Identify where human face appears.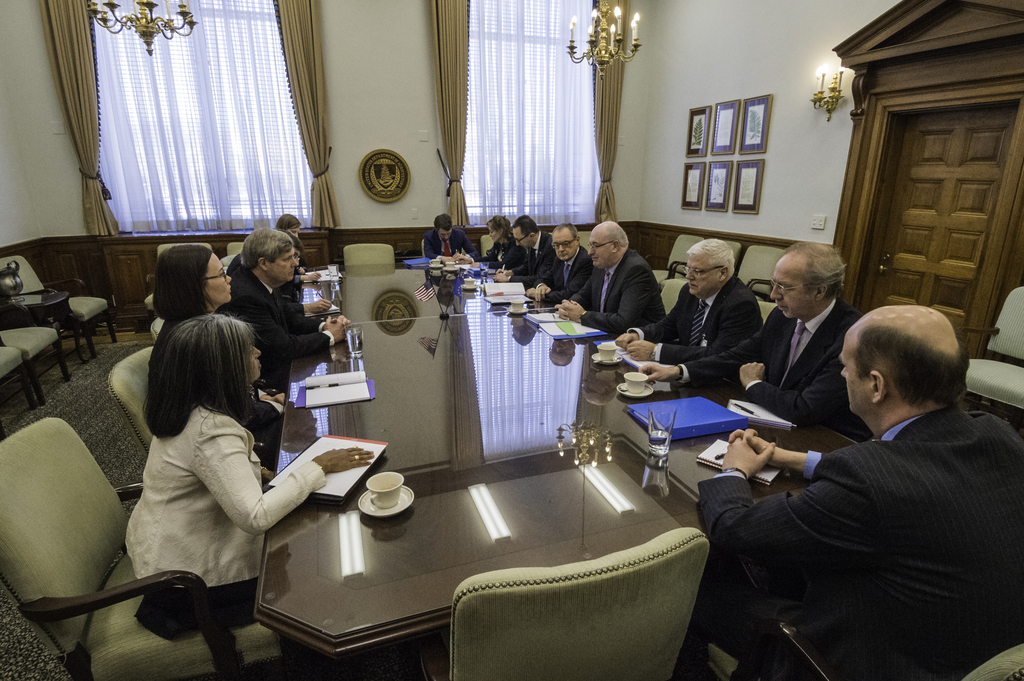
Appears at [270,239,299,282].
